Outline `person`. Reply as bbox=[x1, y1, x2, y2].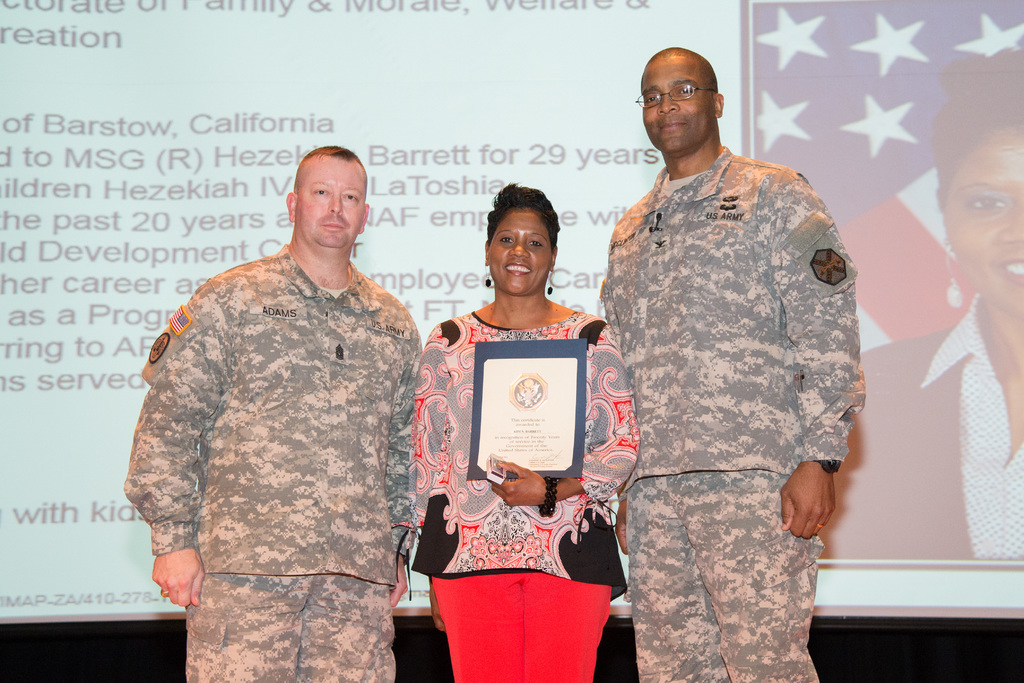
bbox=[575, 28, 868, 682].
